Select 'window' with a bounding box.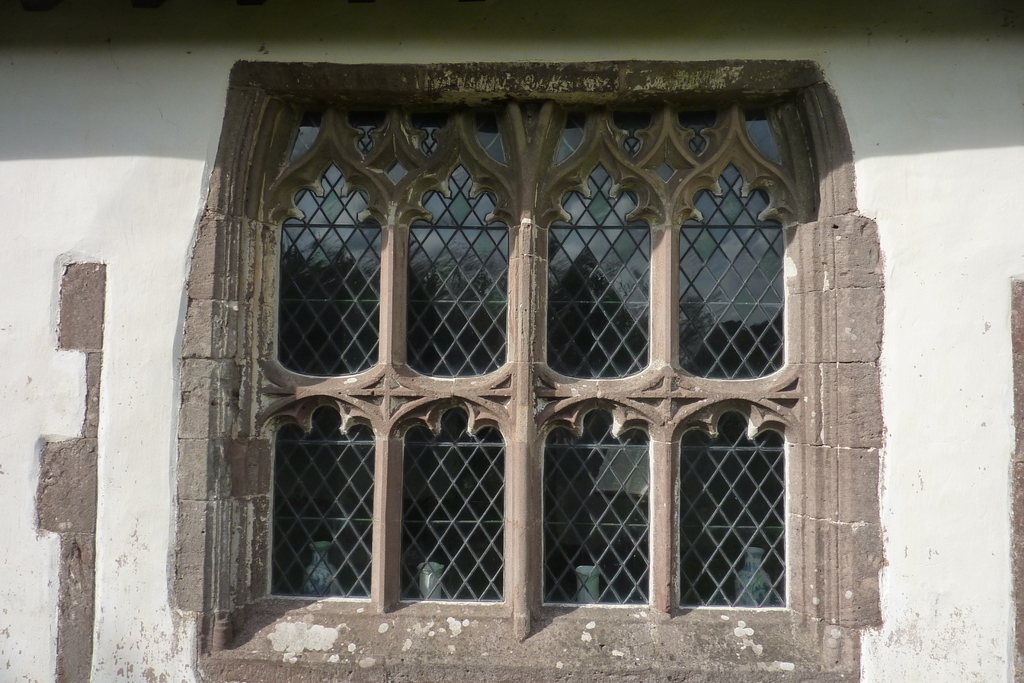
(227,51,834,645).
